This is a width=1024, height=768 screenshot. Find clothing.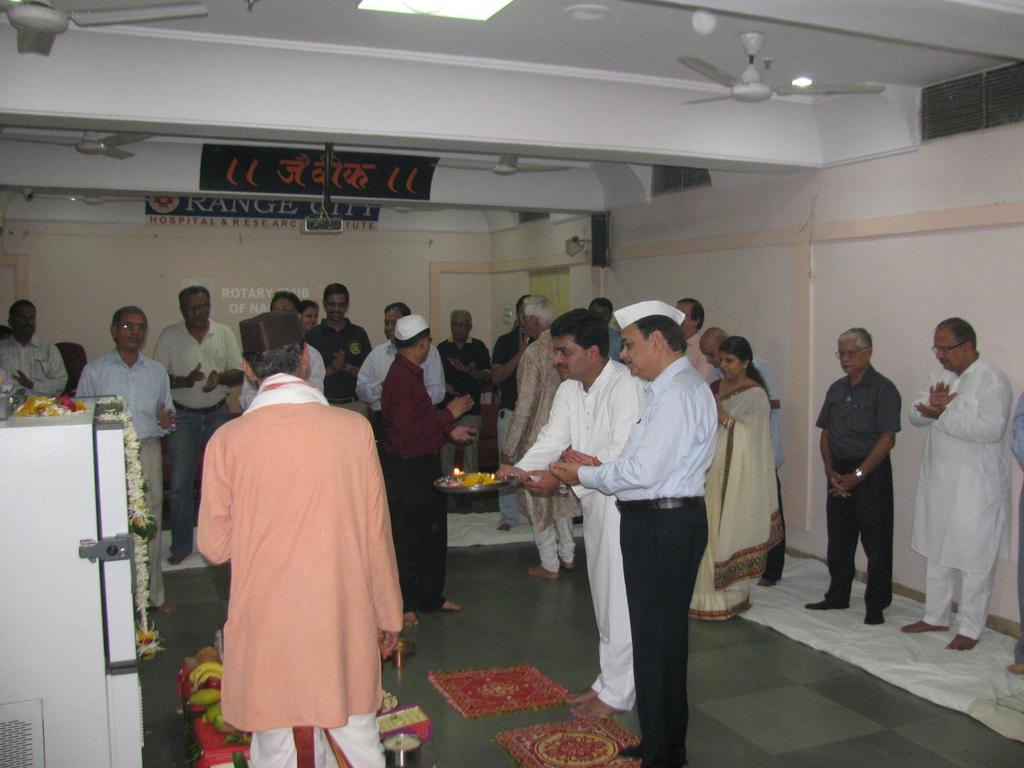
Bounding box: detection(0, 332, 68, 396).
